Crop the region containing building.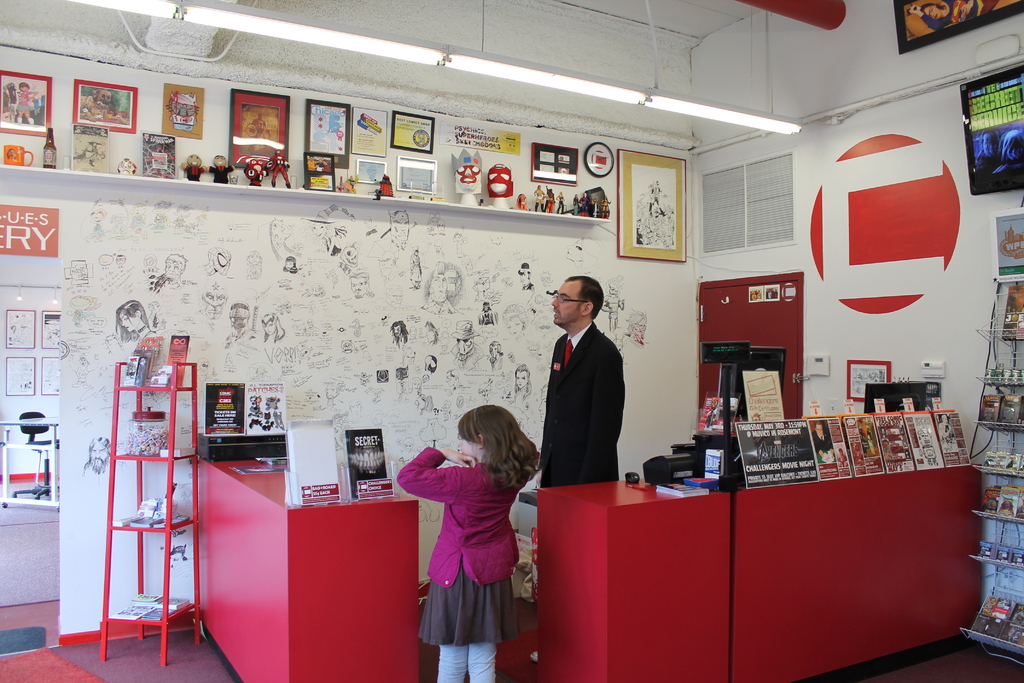
Crop region: rect(0, 0, 1023, 682).
